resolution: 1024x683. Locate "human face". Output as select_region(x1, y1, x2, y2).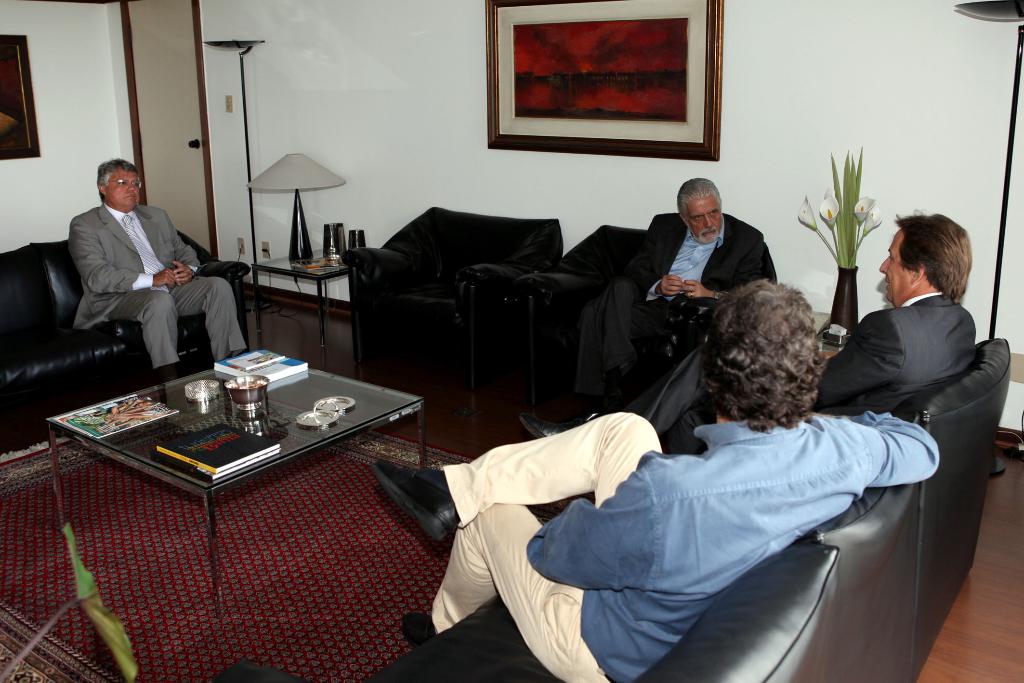
select_region(876, 230, 903, 297).
